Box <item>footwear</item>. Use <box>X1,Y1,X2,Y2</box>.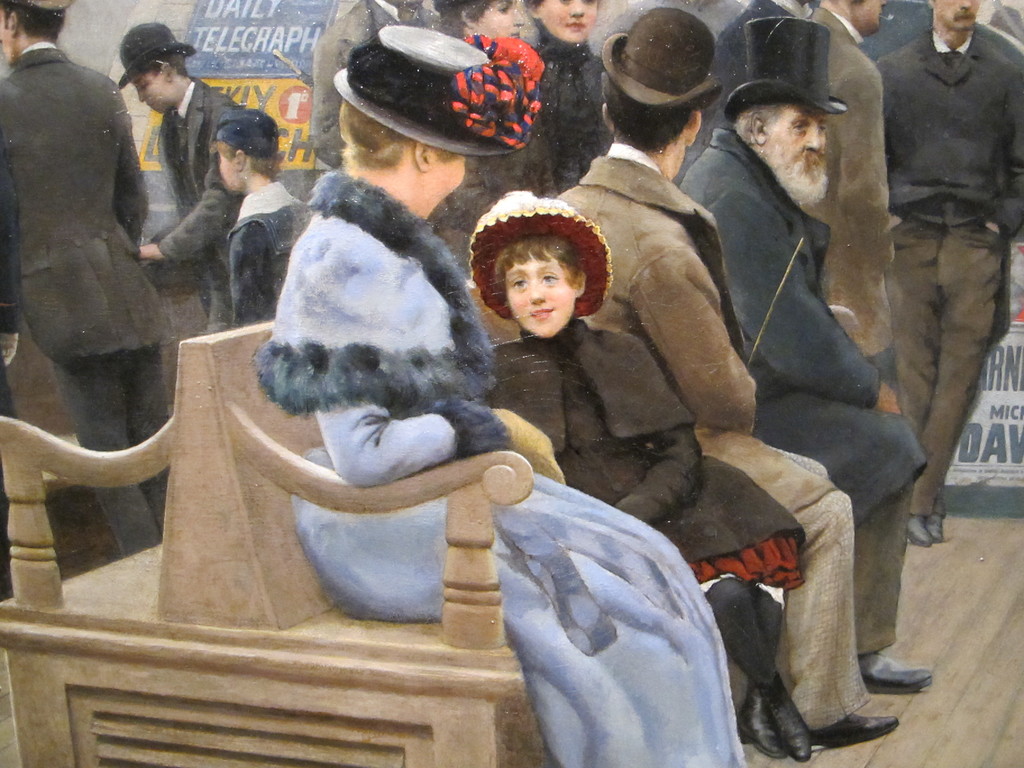
<box>755,673,811,762</box>.
